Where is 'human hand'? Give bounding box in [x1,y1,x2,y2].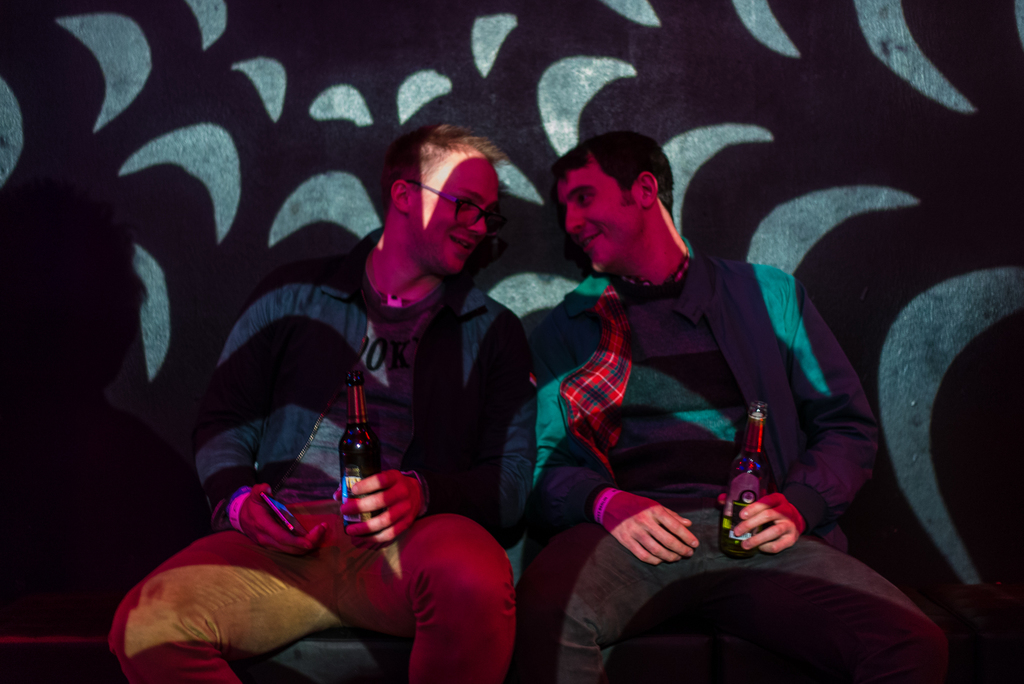
[241,481,329,557].
